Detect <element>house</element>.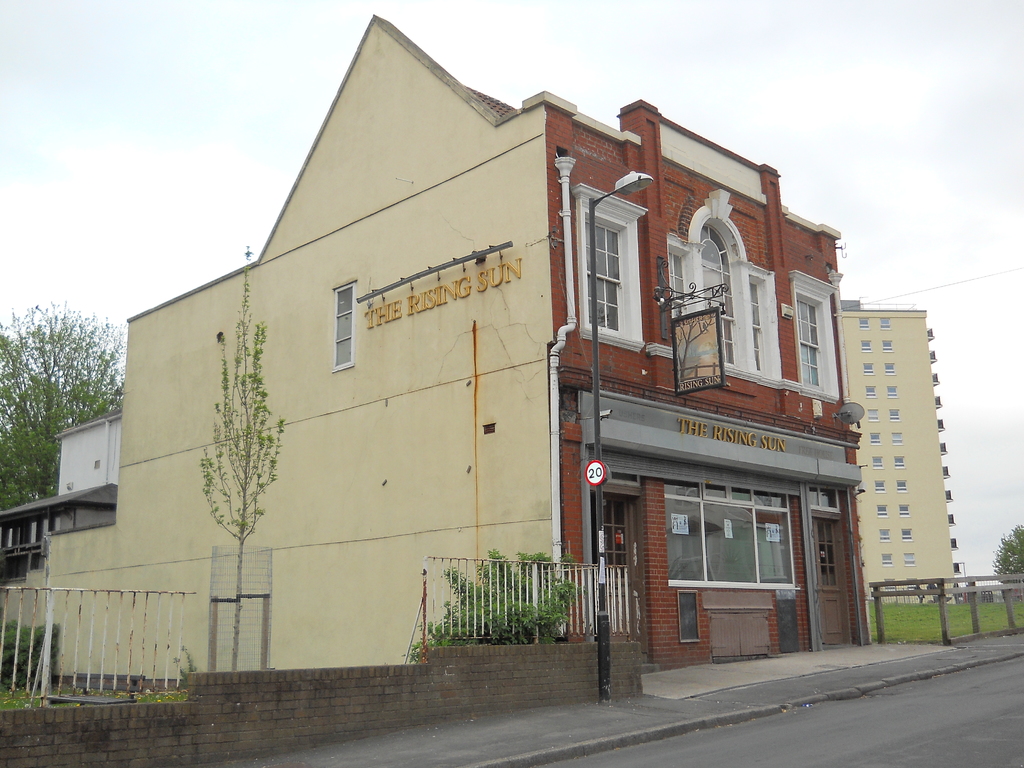
Detected at box(838, 300, 966, 627).
